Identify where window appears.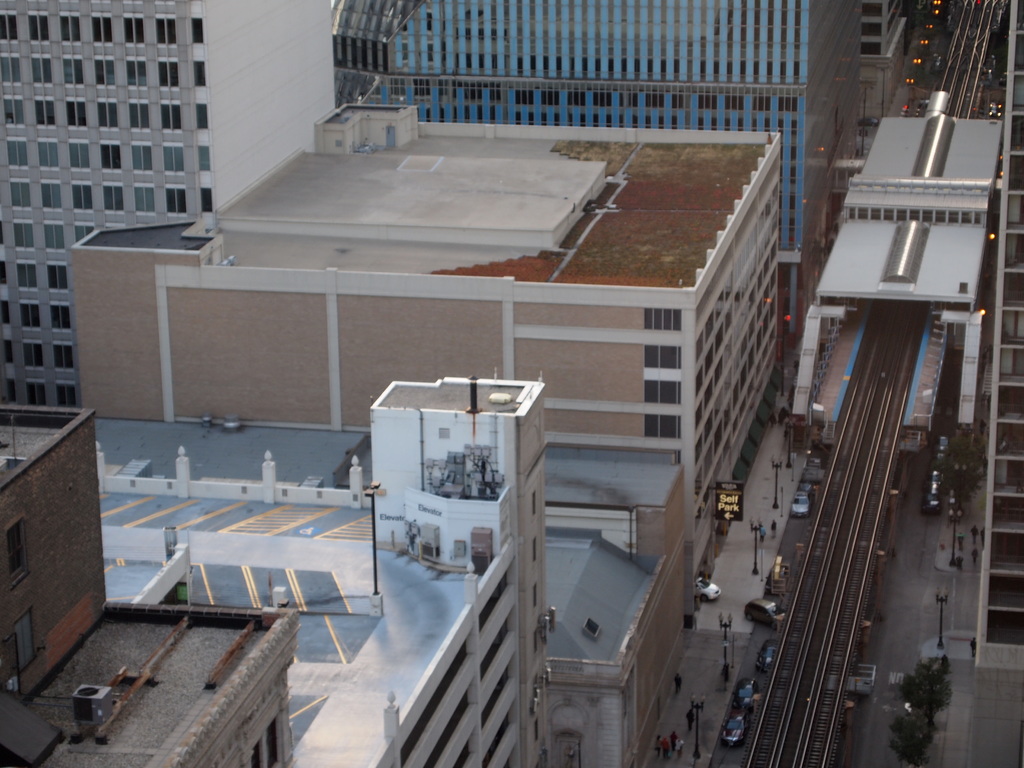
Appears at (1015, 76, 1023, 110).
